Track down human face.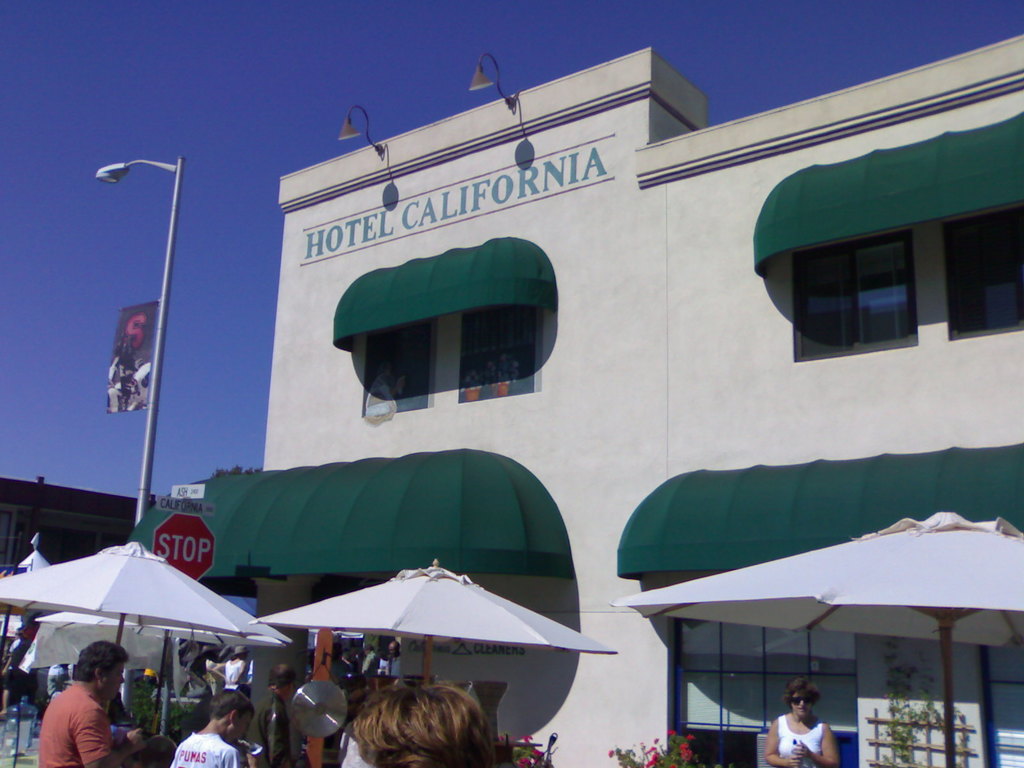
Tracked to [left=790, top=691, right=813, bottom=715].
